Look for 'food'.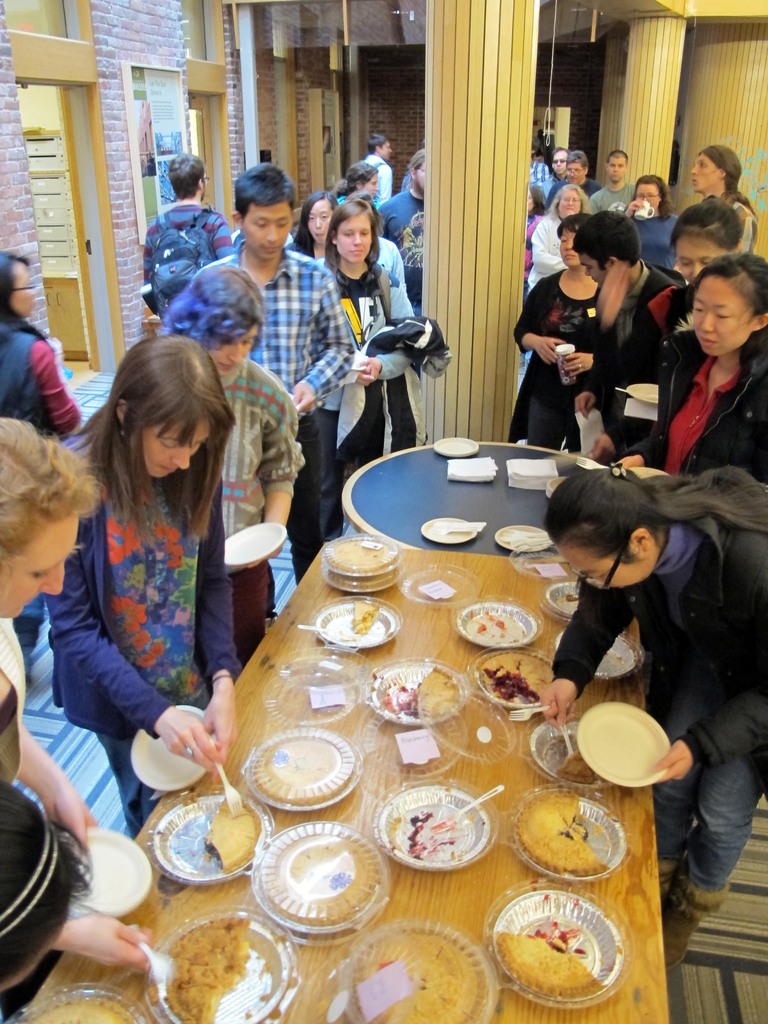
Found: bbox(350, 595, 378, 639).
